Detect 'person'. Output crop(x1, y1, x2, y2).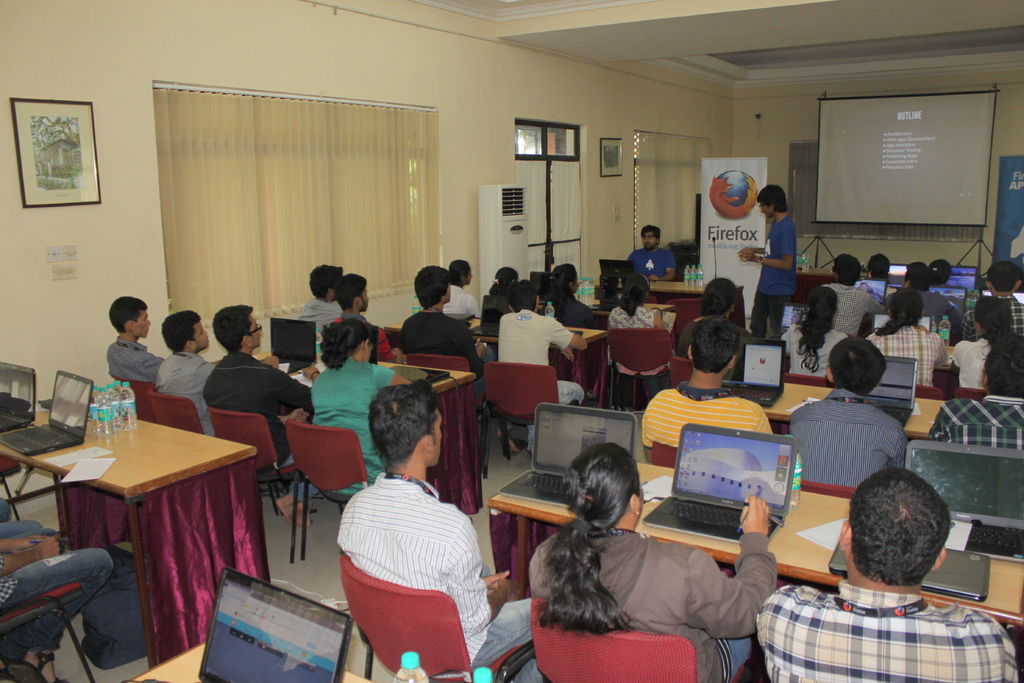
crop(538, 263, 592, 334).
